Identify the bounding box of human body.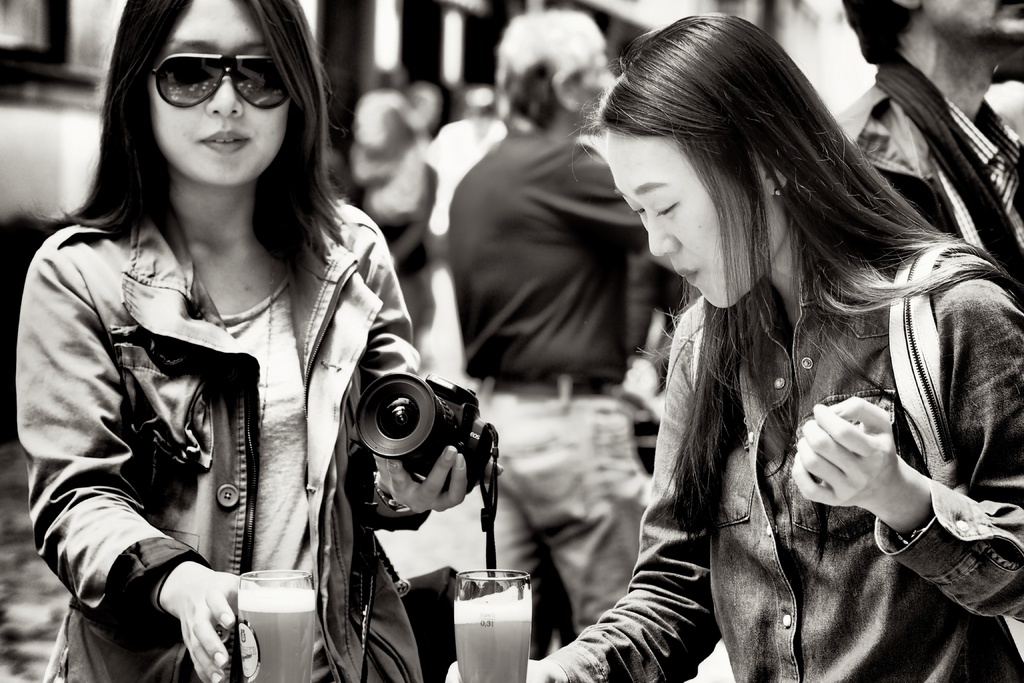
detection(19, 188, 463, 682).
